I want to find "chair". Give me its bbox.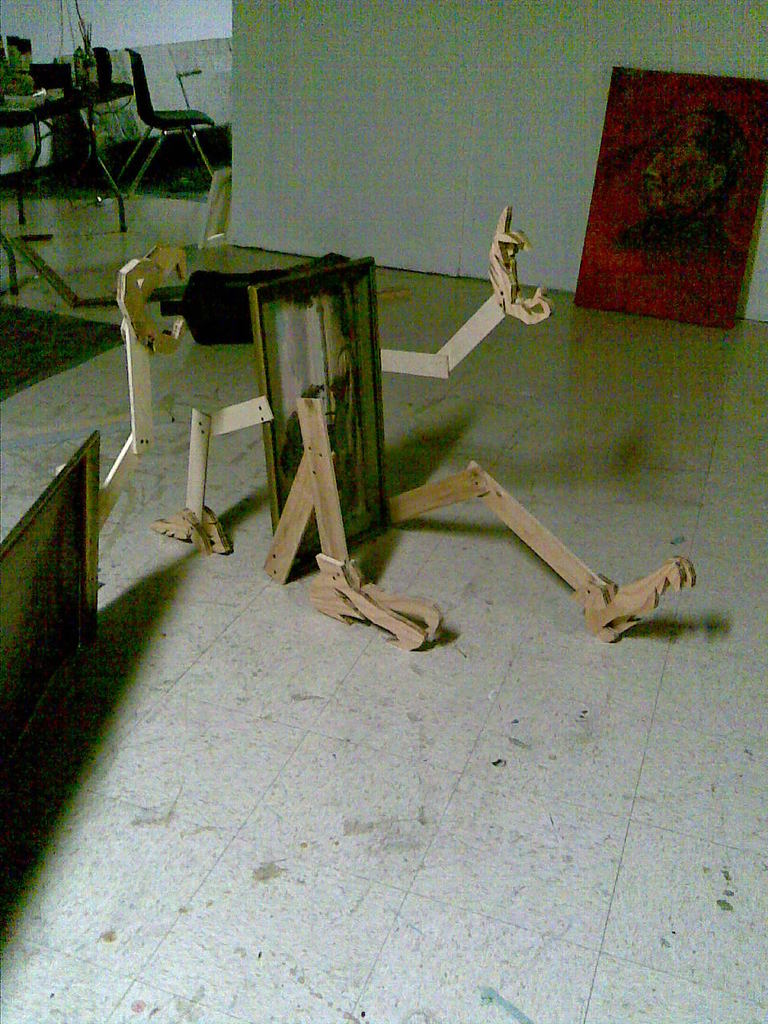
rect(110, 45, 213, 191).
